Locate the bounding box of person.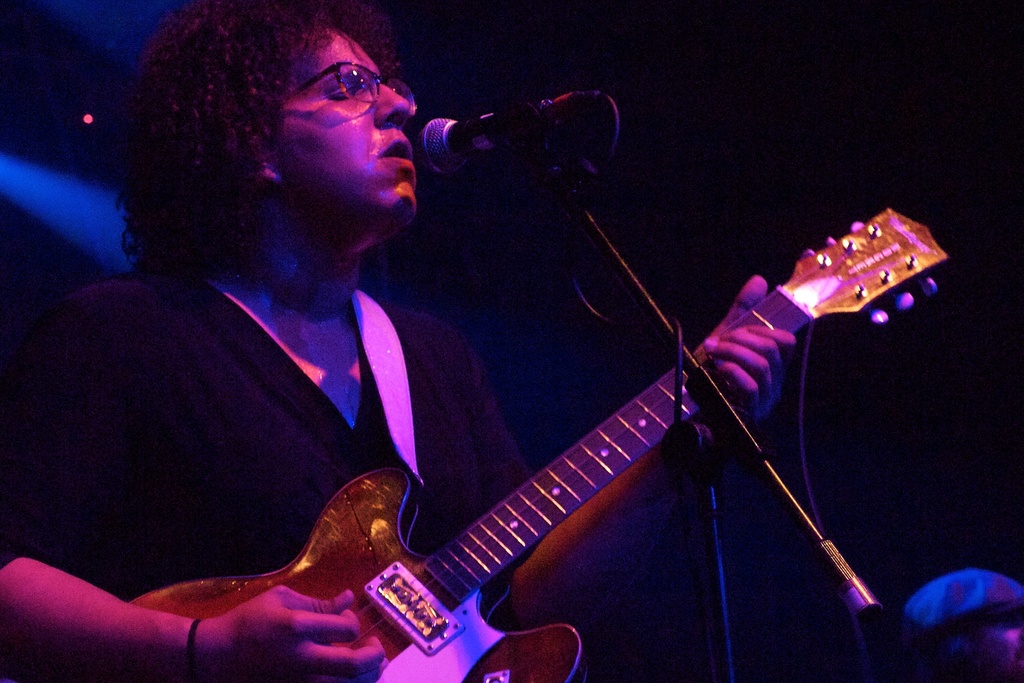
Bounding box: (0,0,798,682).
